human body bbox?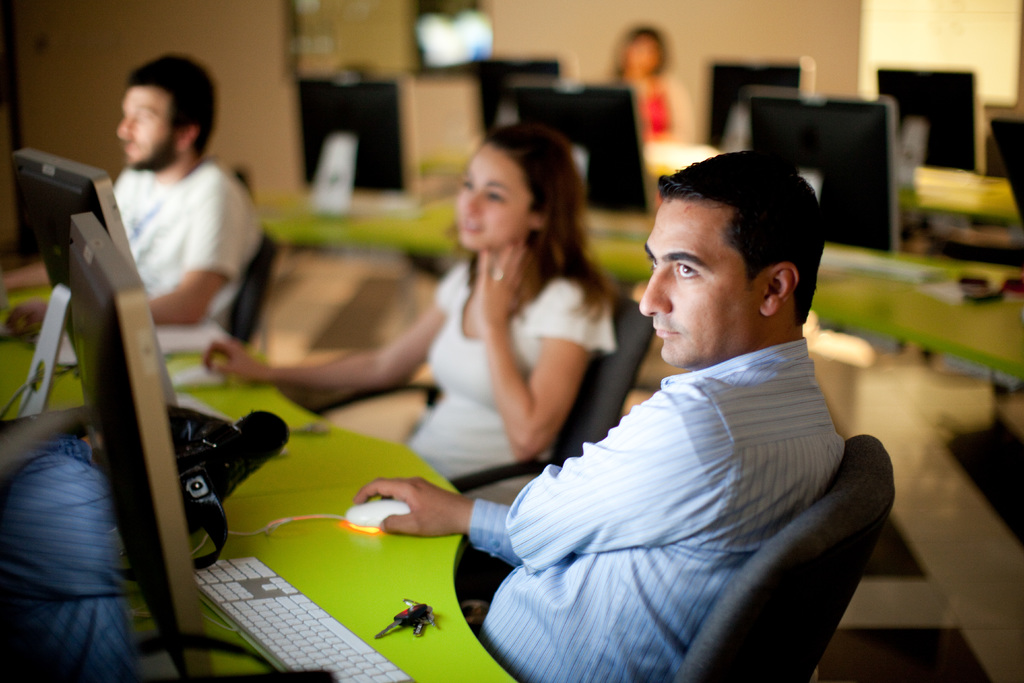
{"x1": 0, "y1": 45, "x2": 254, "y2": 345}
